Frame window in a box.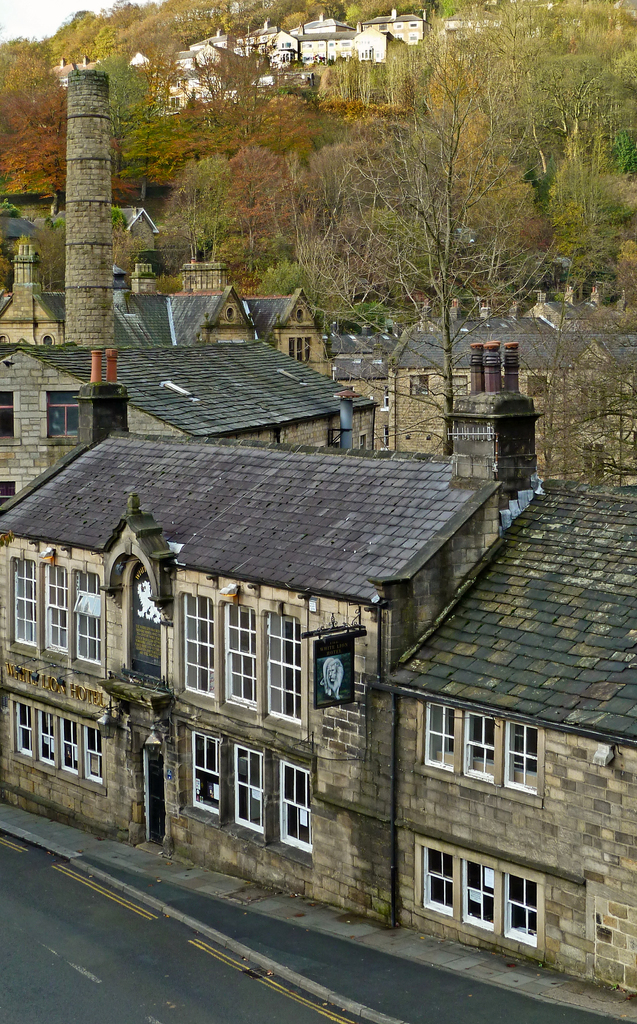
bbox(67, 572, 104, 662).
